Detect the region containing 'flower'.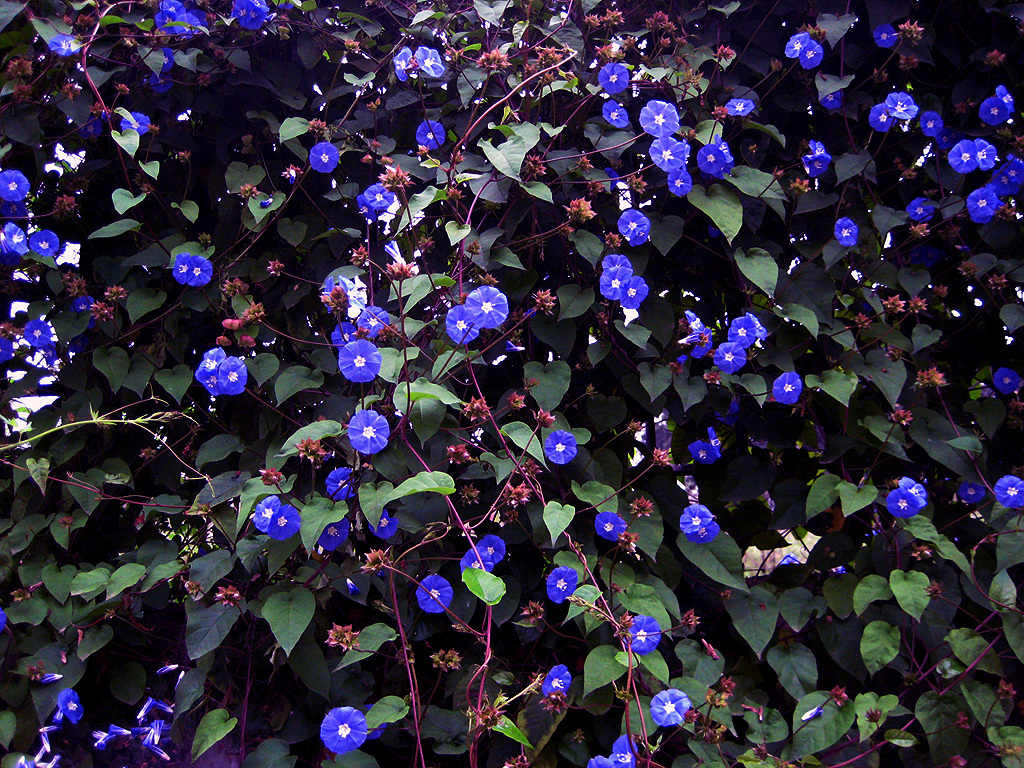
BBox(24, 319, 55, 352).
